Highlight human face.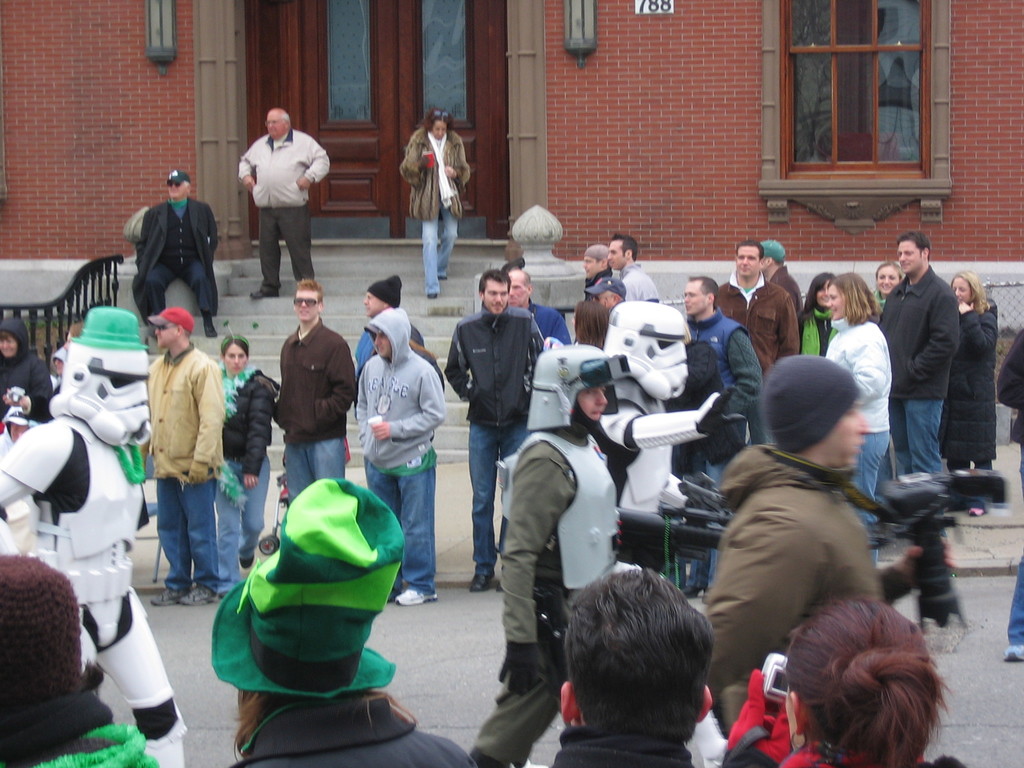
Highlighted region: <box>225,344,245,375</box>.
